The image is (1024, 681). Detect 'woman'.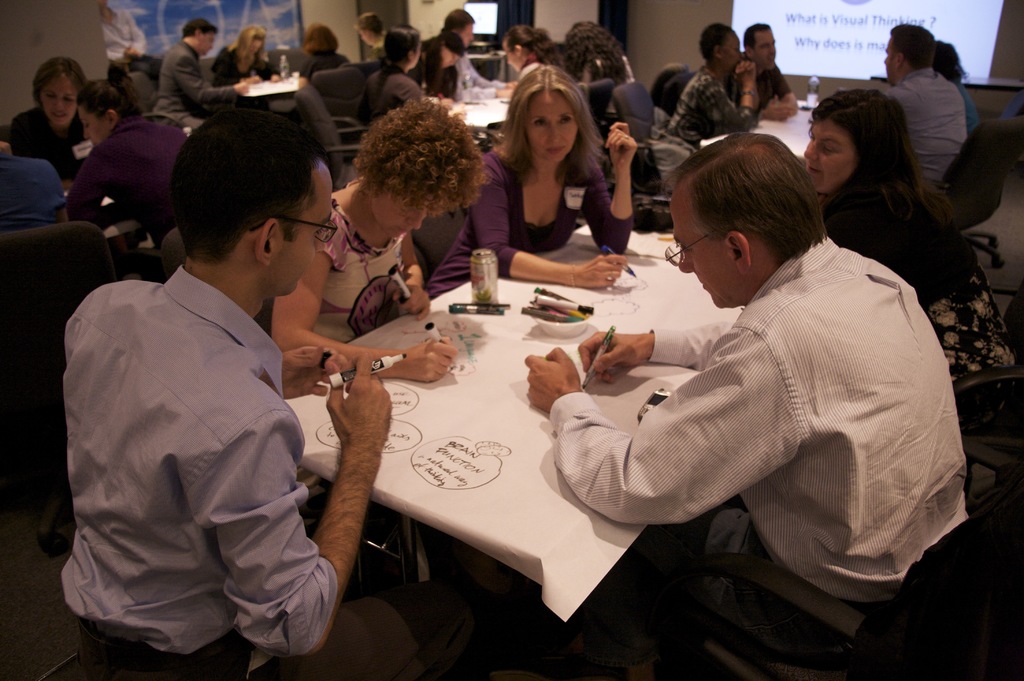
Detection: <box>354,10,388,63</box>.
